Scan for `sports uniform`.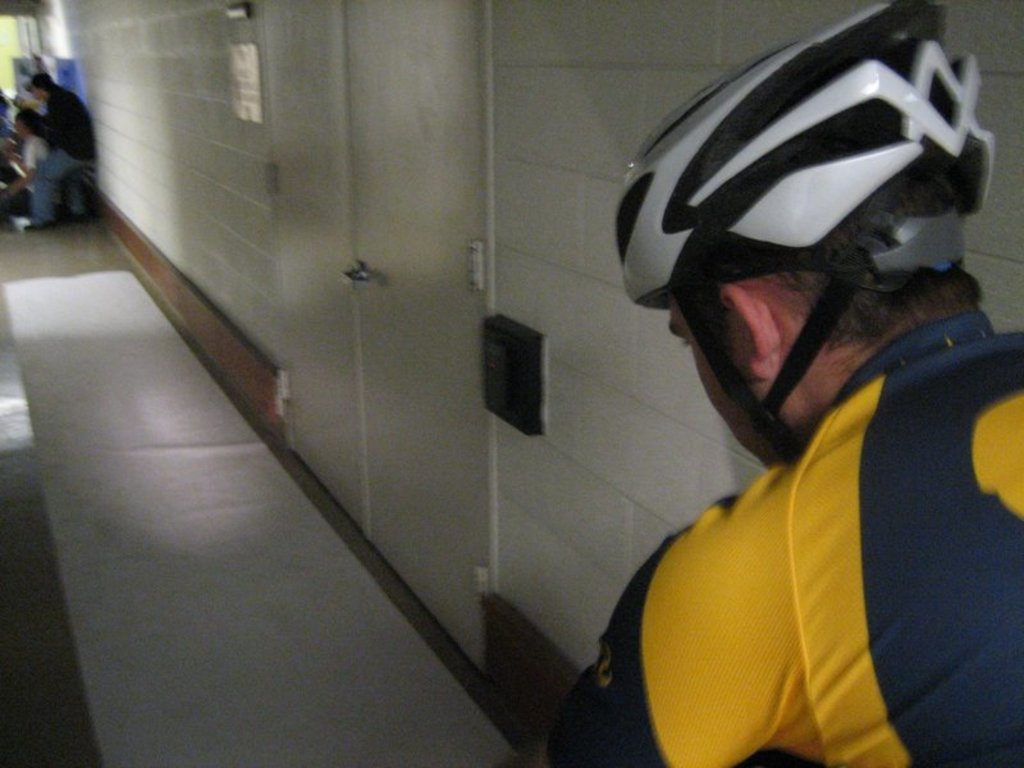
Scan result: <bbox>545, 0, 1023, 767</bbox>.
